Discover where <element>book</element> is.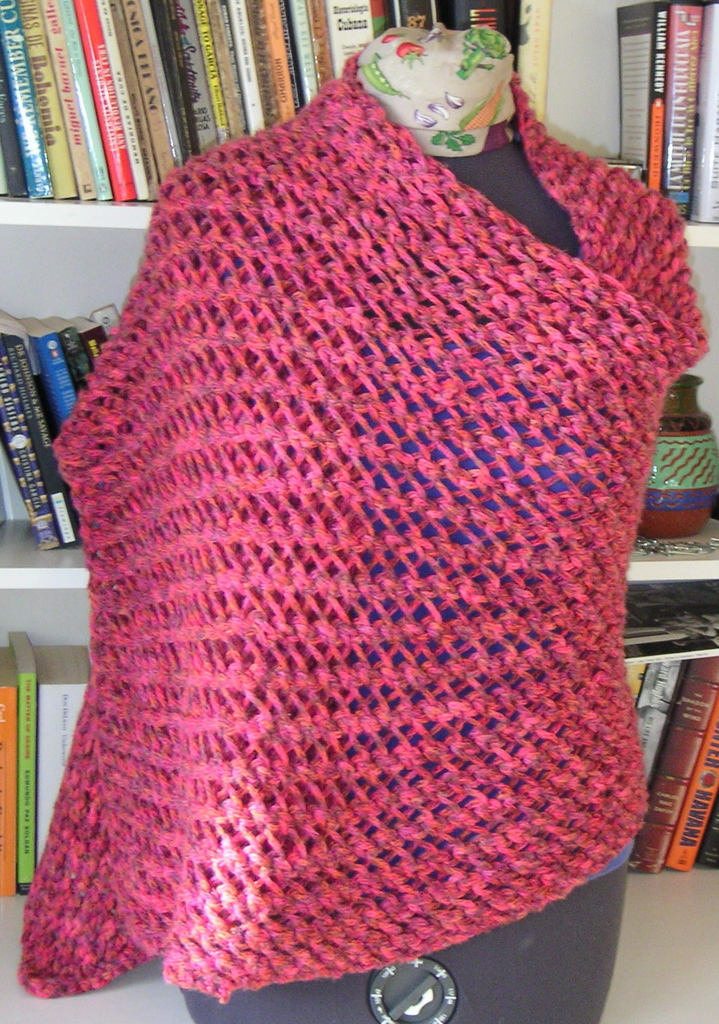
Discovered at x1=701 y1=785 x2=718 y2=868.
